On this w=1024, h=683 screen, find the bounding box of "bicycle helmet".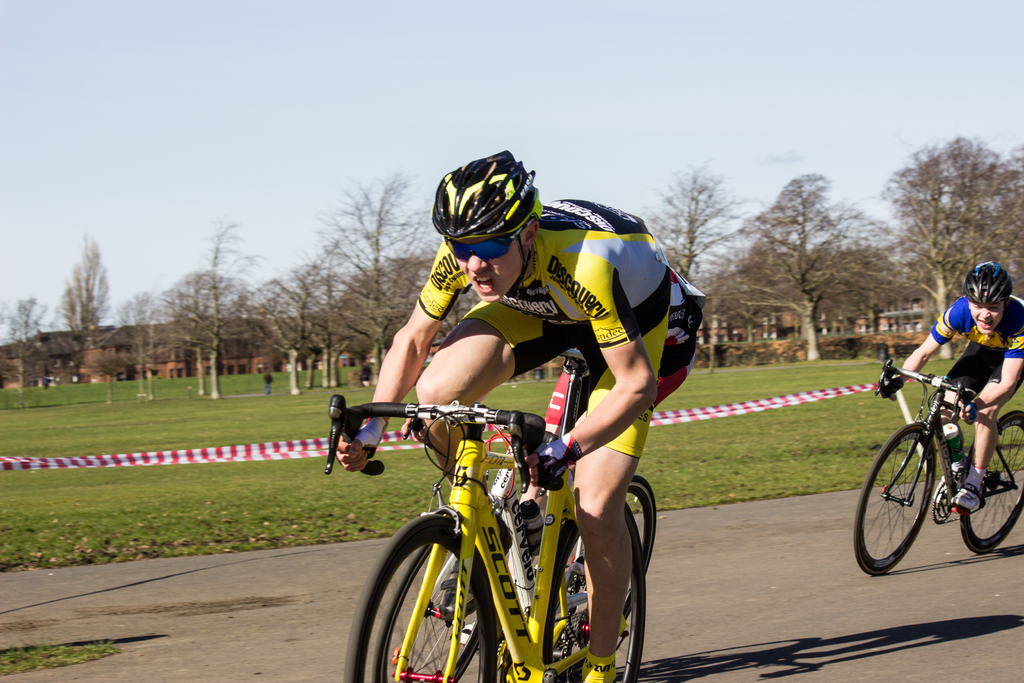
Bounding box: [x1=429, y1=151, x2=543, y2=288].
